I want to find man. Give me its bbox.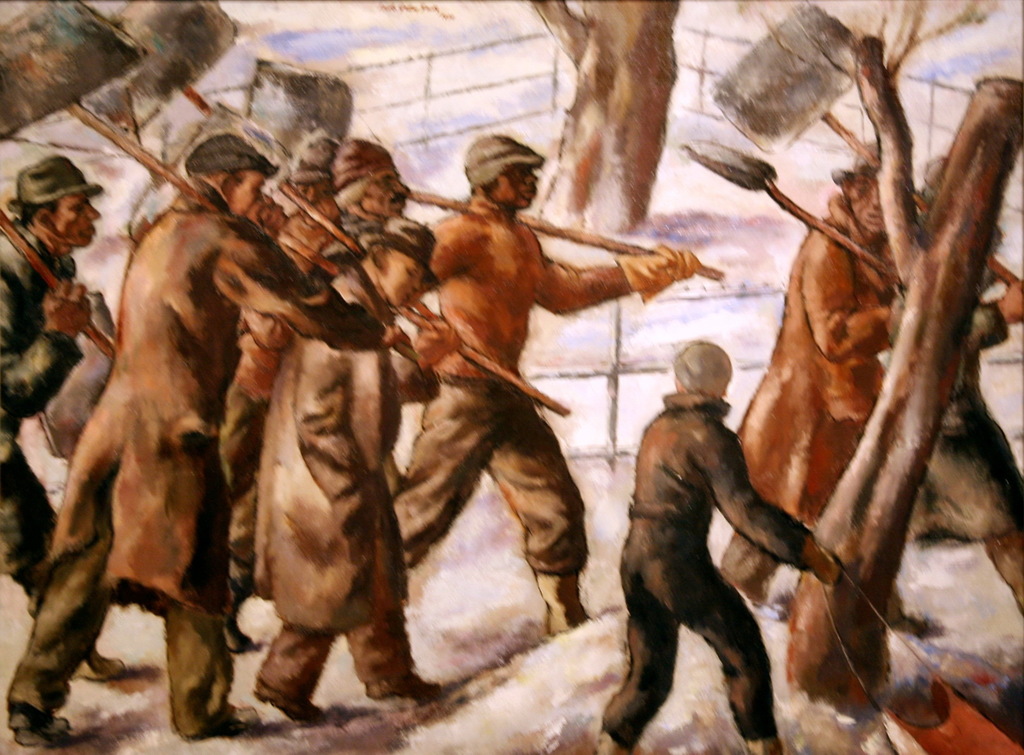
pyautogui.locateOnScreen(2, 131, 412, 751).
